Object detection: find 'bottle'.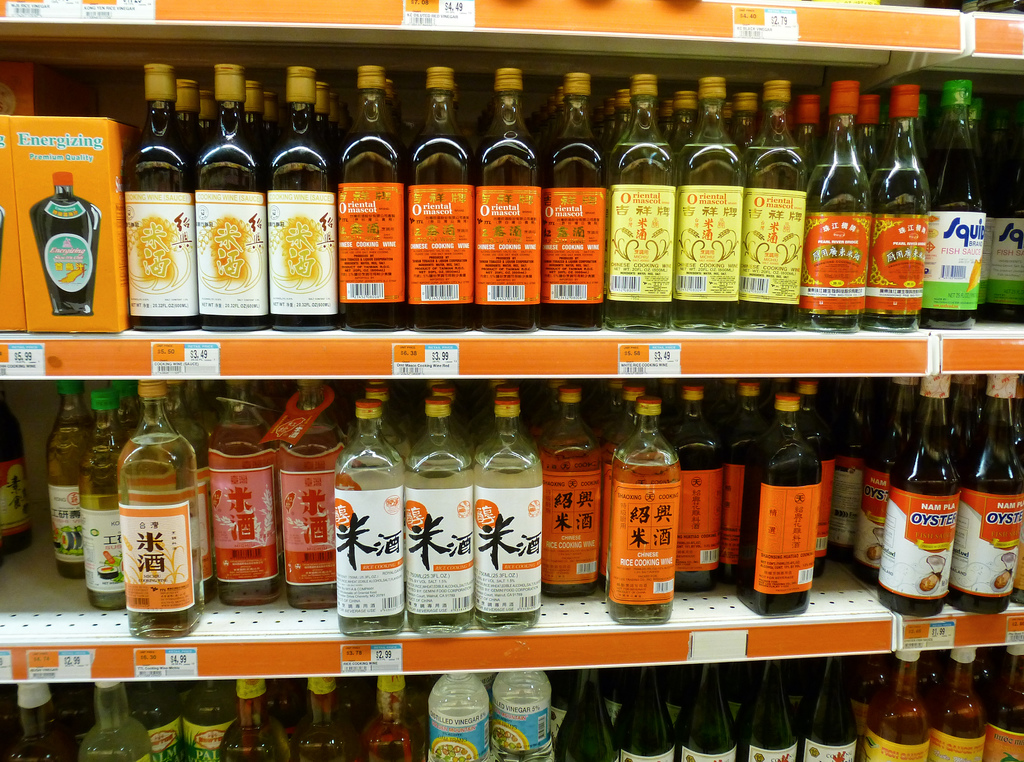
x1=663, y1=667, x2=701, y2=723.
